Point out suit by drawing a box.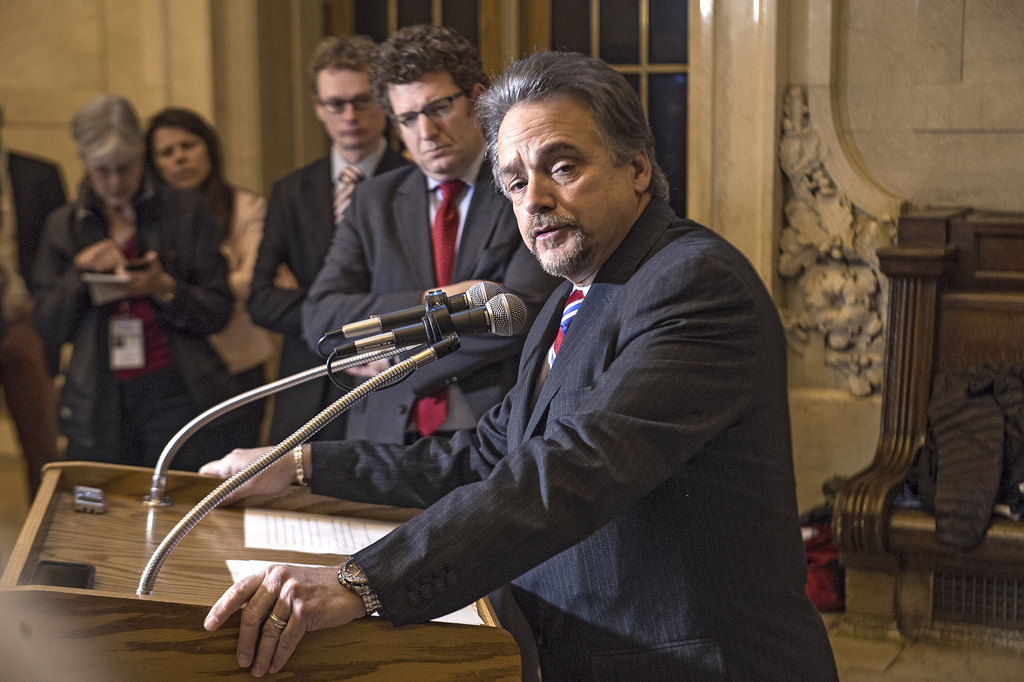
x1=302 y1=144 x2=570 y2=443.
